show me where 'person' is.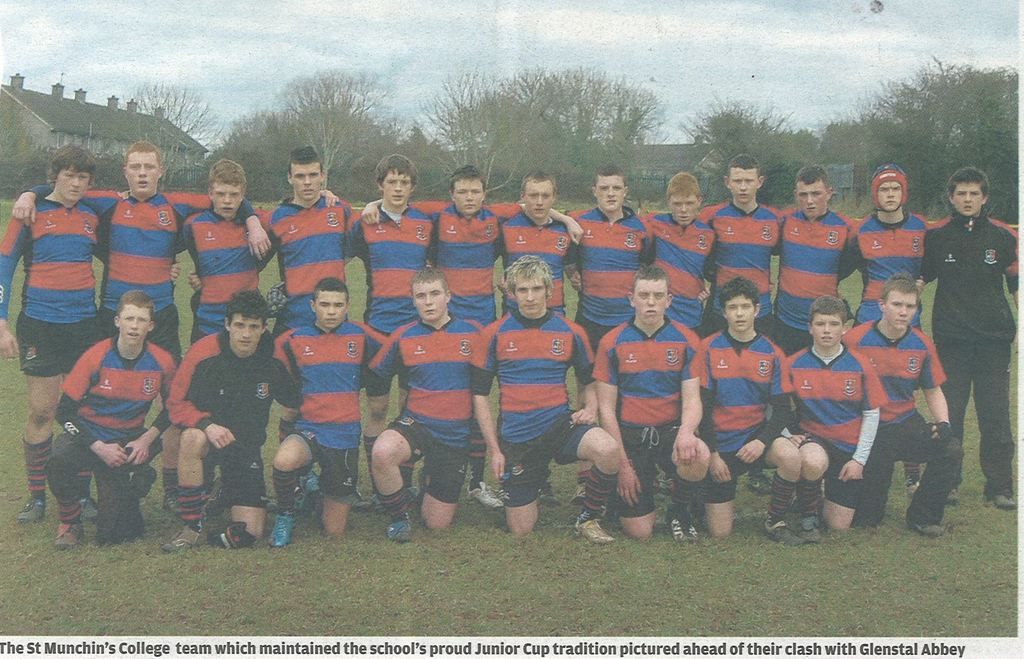
'person' is at bbox(52, 289, 190, 548).
